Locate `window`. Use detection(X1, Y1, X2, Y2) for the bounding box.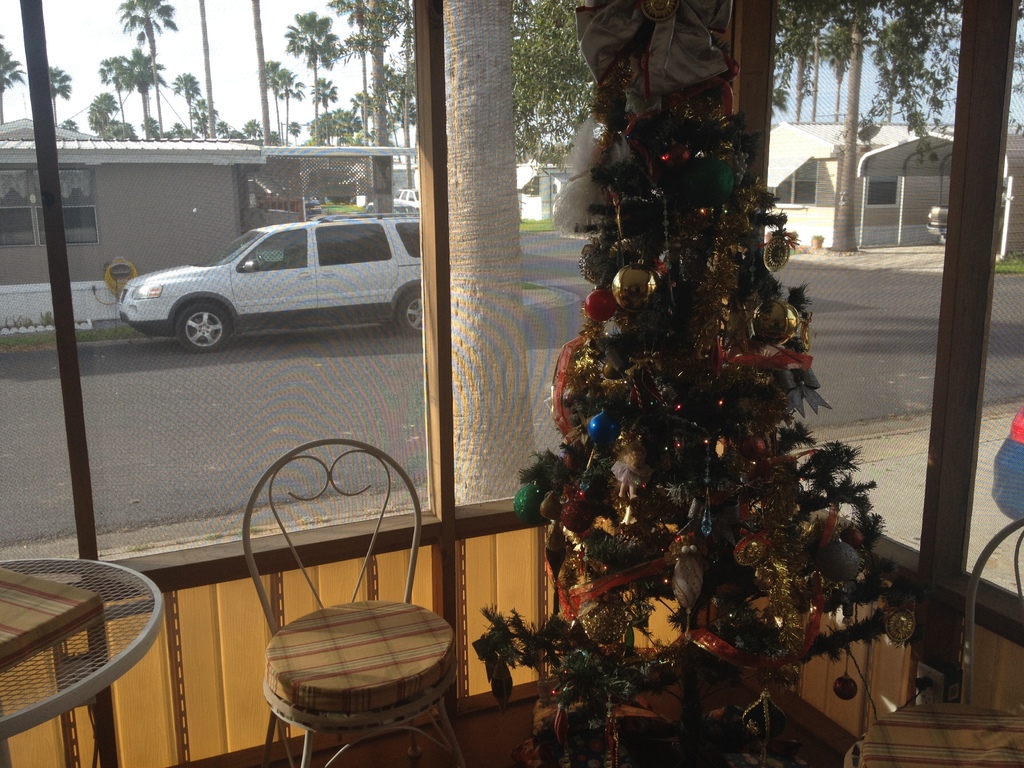
detection(0, 161, 97, 248).
